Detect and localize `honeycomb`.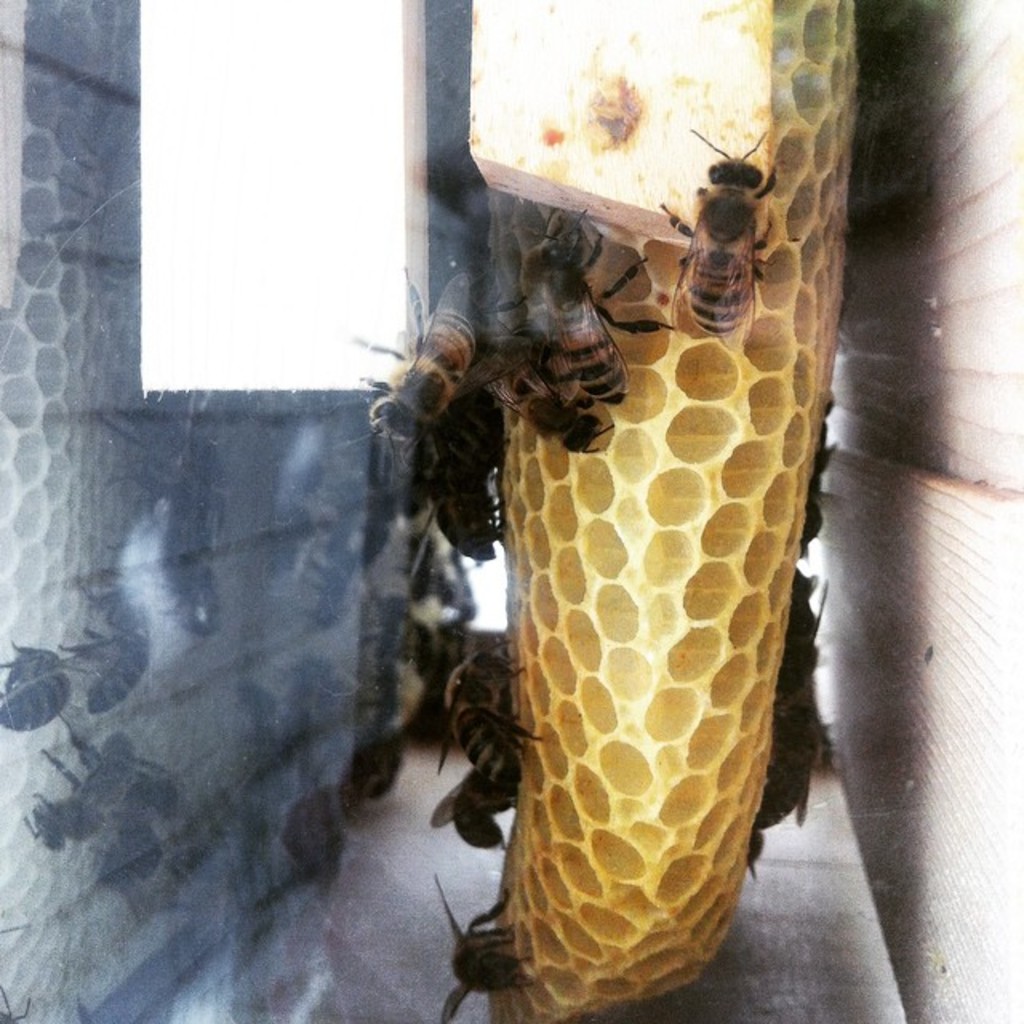
Localized at (461, 0, 867, 1022).
